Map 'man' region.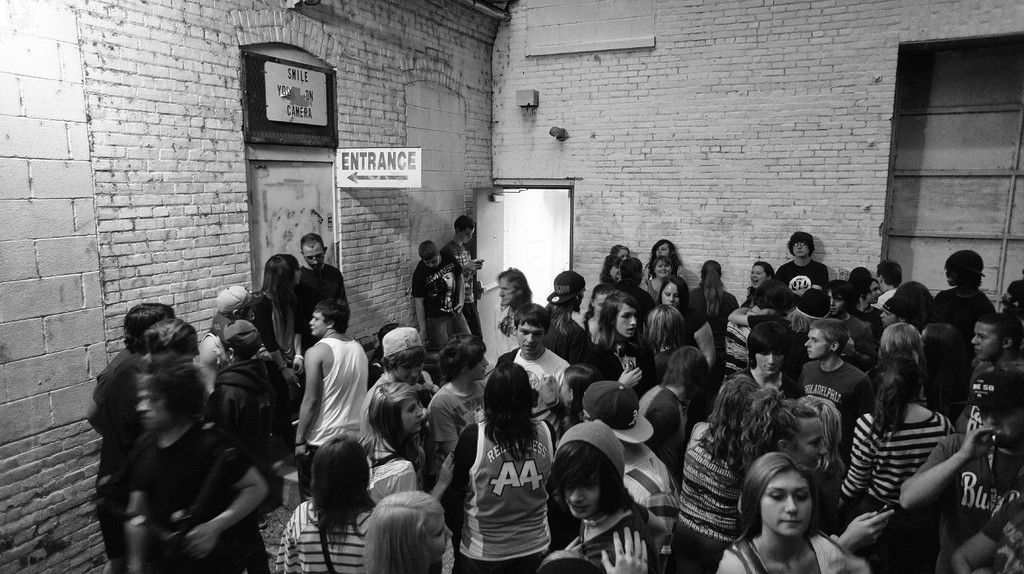
Mapped to region(913, 246, 1000, 367).
